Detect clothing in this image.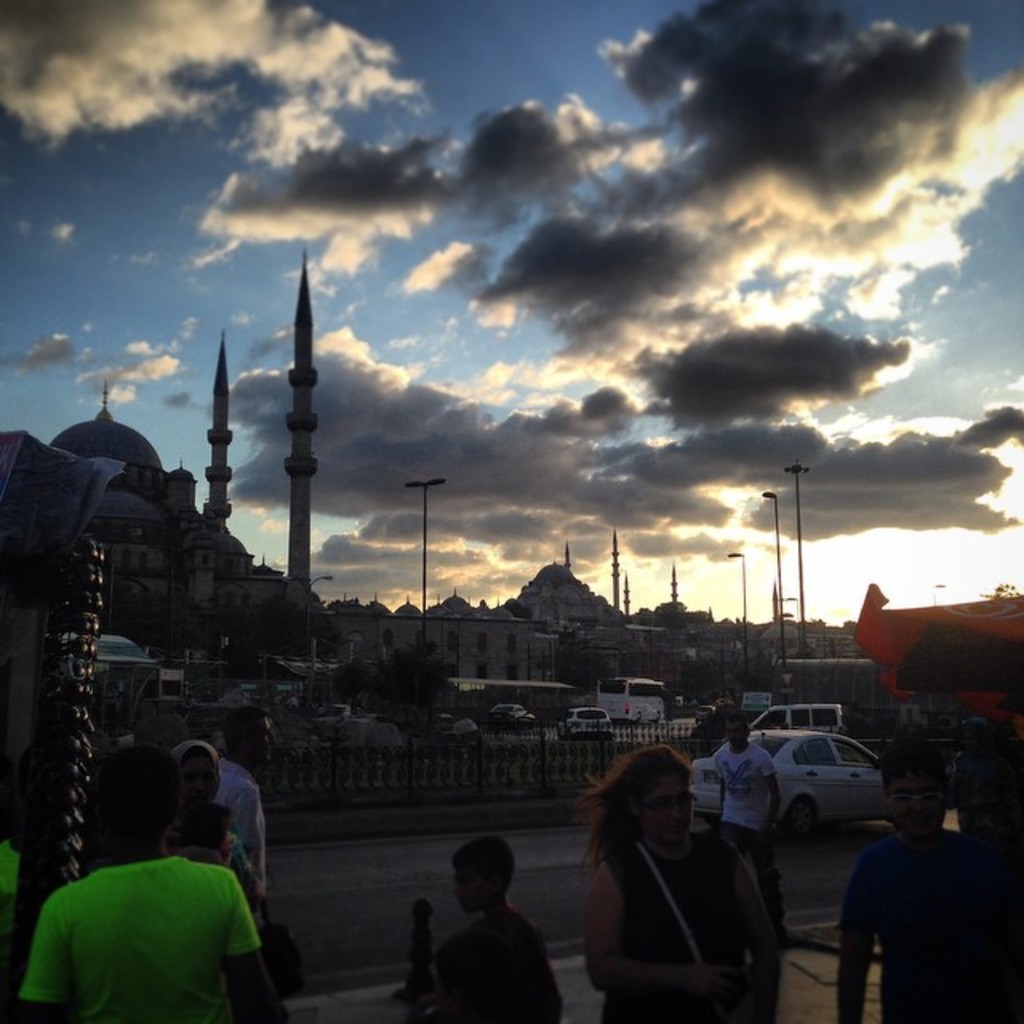
Detection: 707/742/771/826.
